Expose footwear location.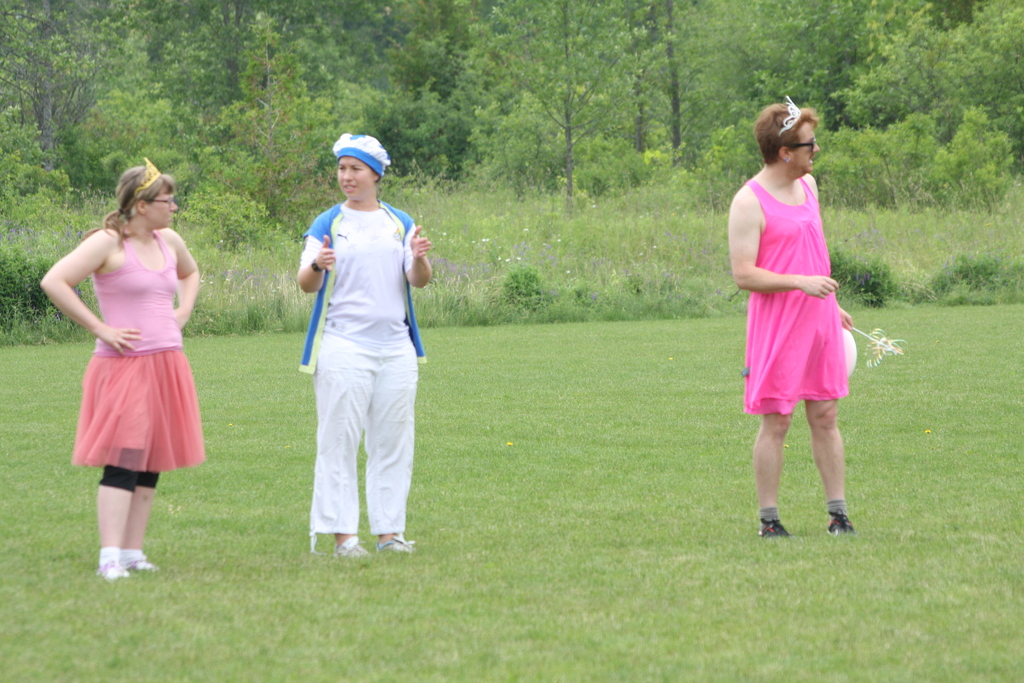
Exposed at 821, 507, 856, 536.
